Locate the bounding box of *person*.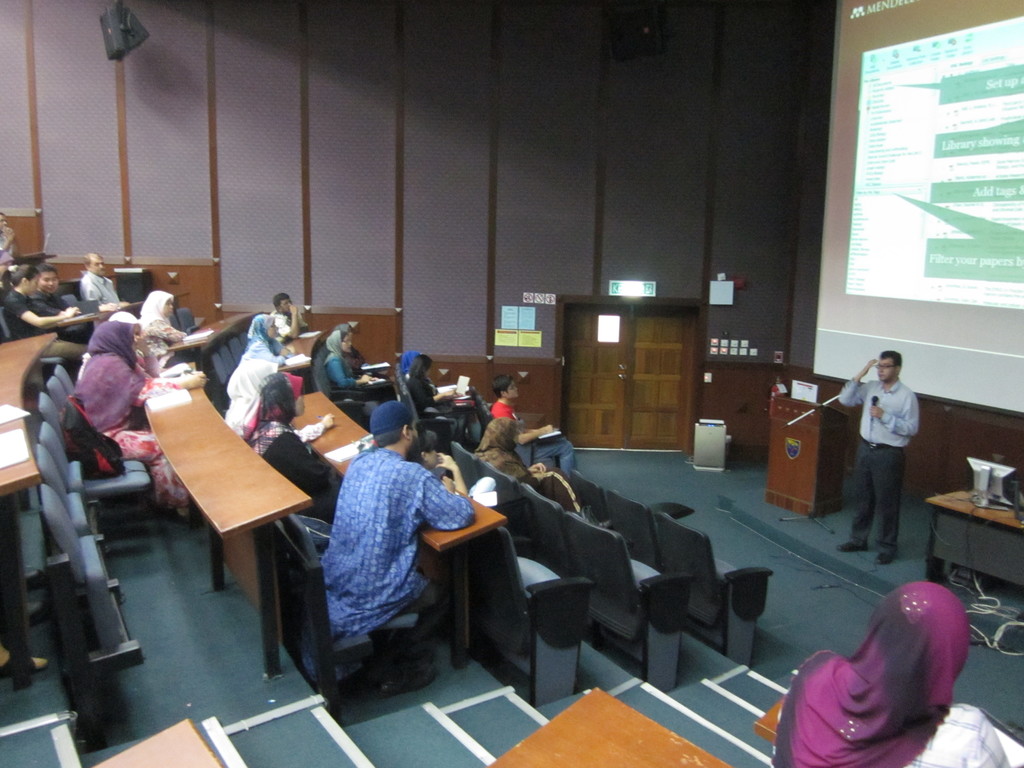
Bounding box: (left=851, top=339, right=936, bottom=567).
